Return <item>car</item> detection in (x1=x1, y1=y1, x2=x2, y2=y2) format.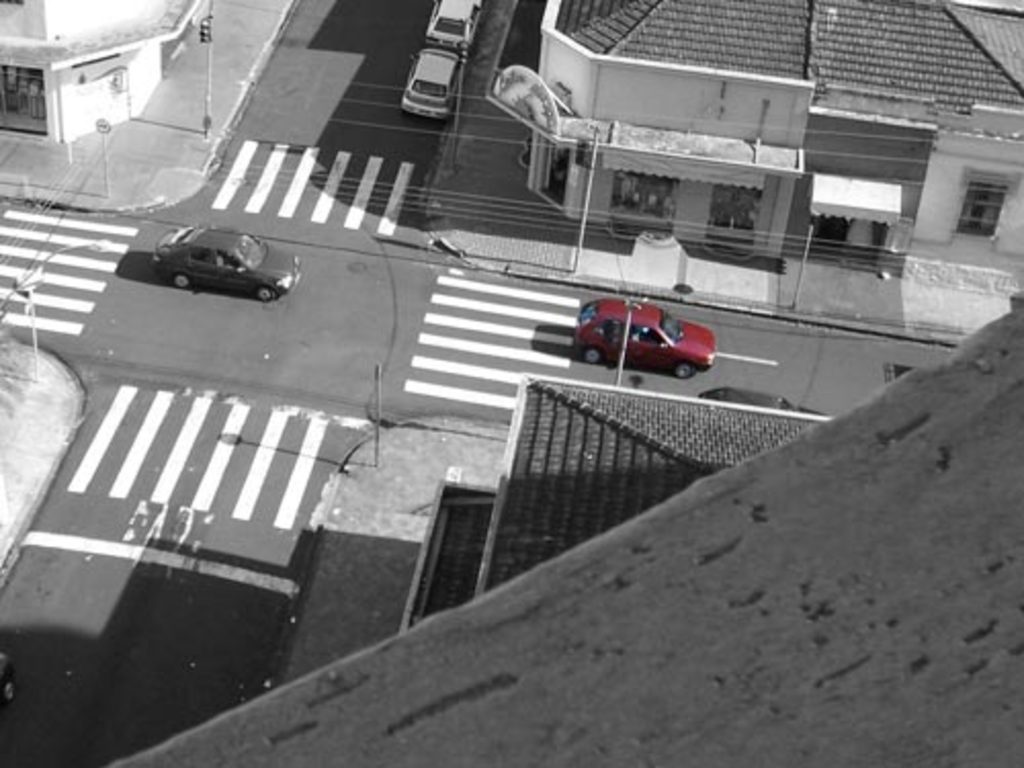
(x1=150, y1=227, x2=303, y2=303).
